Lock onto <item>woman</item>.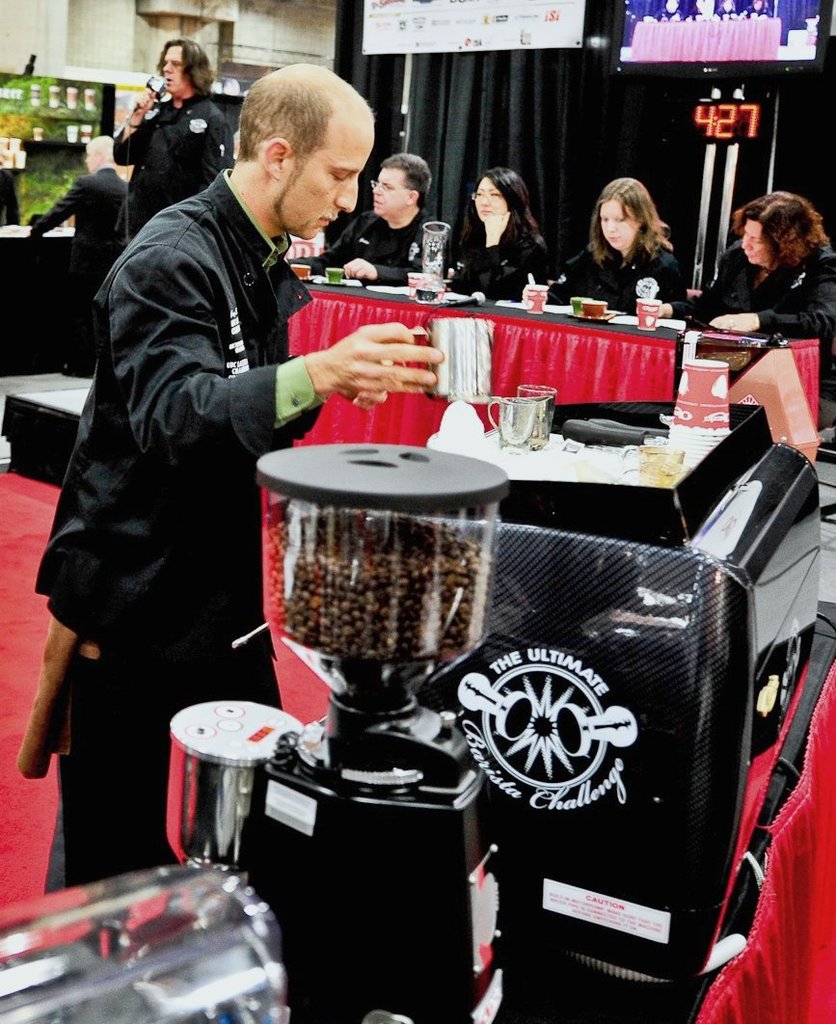
Locked: <bbox>655, 193, 835, 428</bbox>.
